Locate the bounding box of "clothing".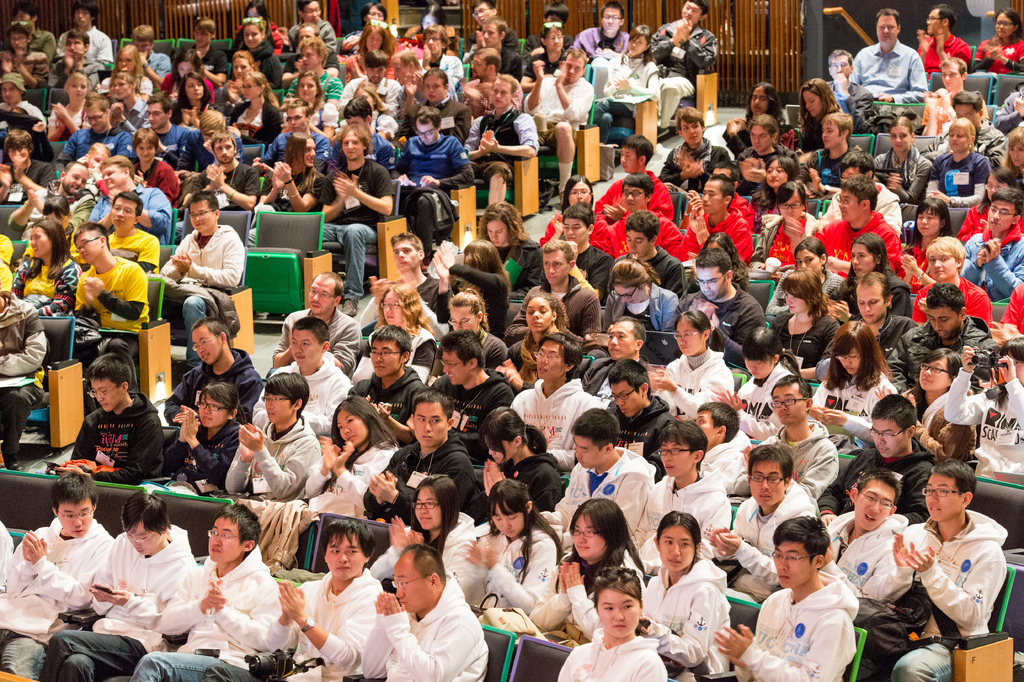
Bounding box: {"left": 913, "top": 274, "right": 993, "bottom": 336}.
